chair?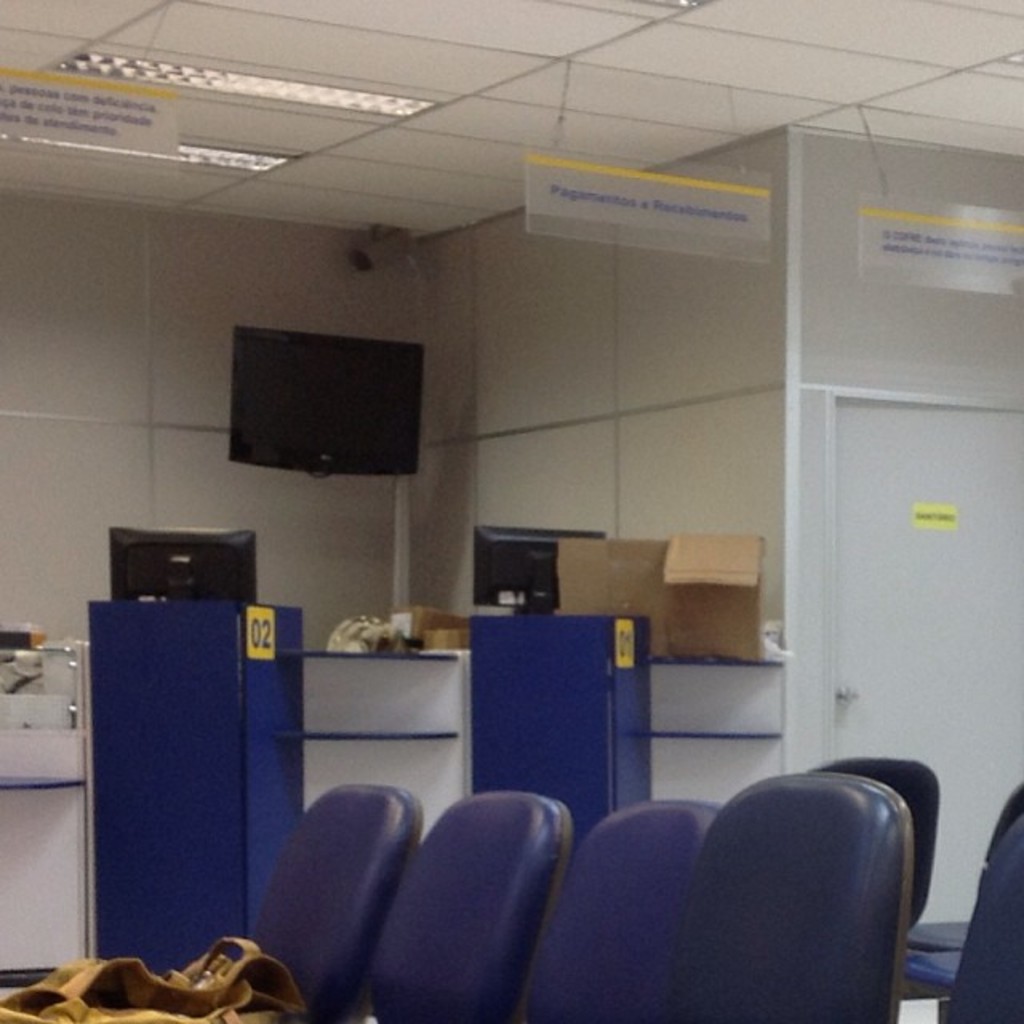
locate(504, 790, 717, 1022)
